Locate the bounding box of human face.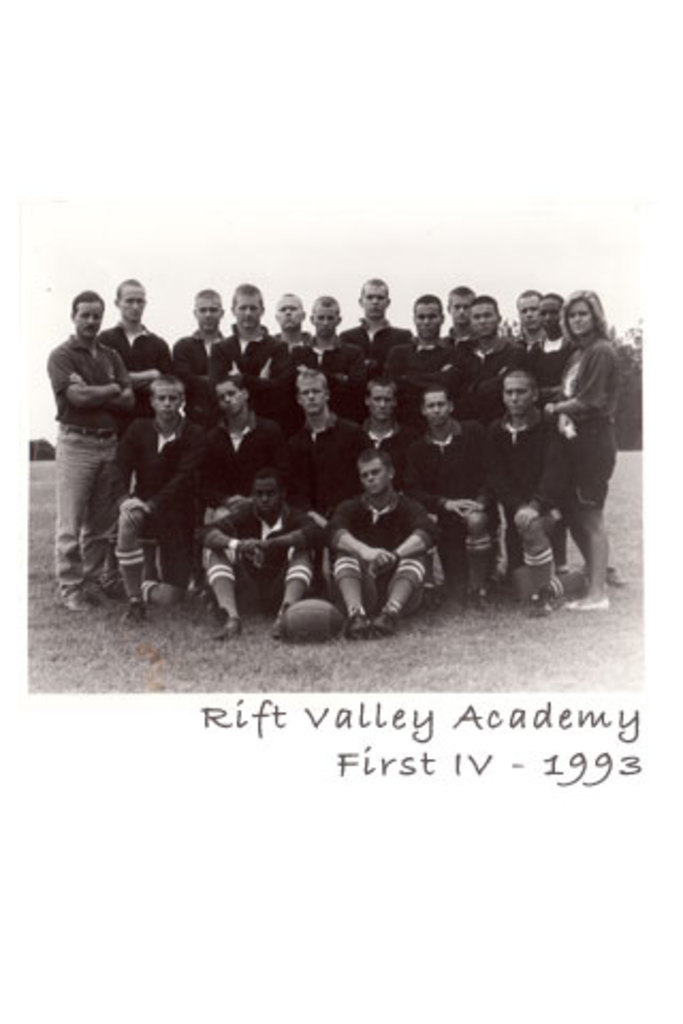
Bounding box: box(455, 297, 474, 335).
